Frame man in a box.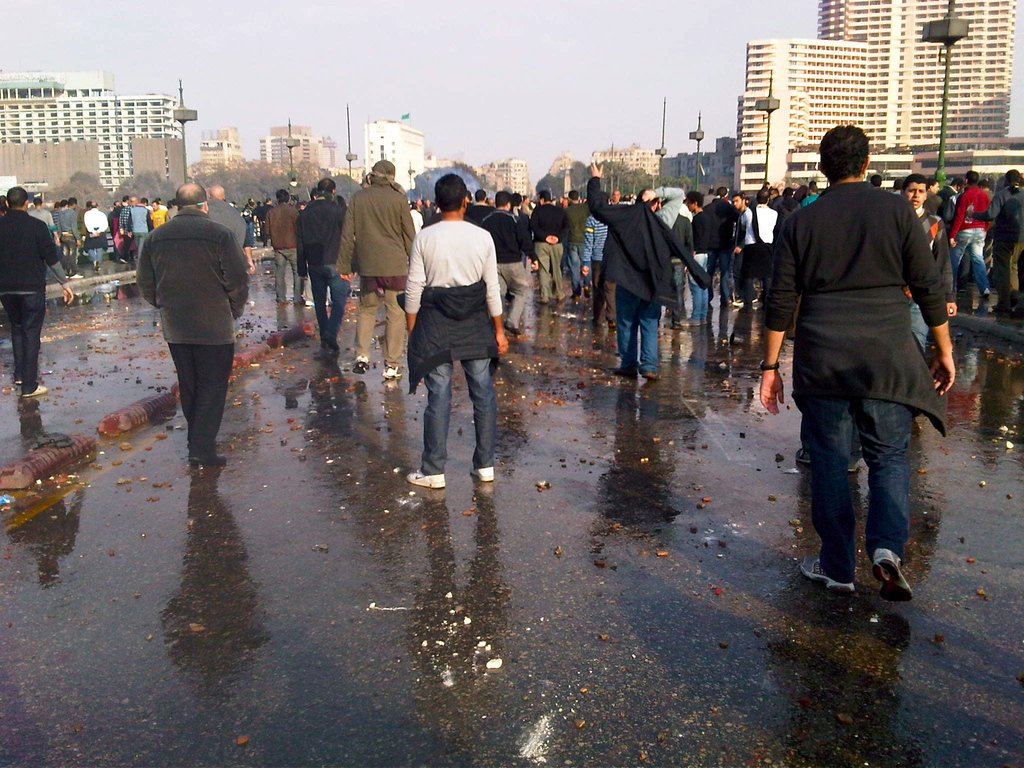
[532, 188, 563, 302].
